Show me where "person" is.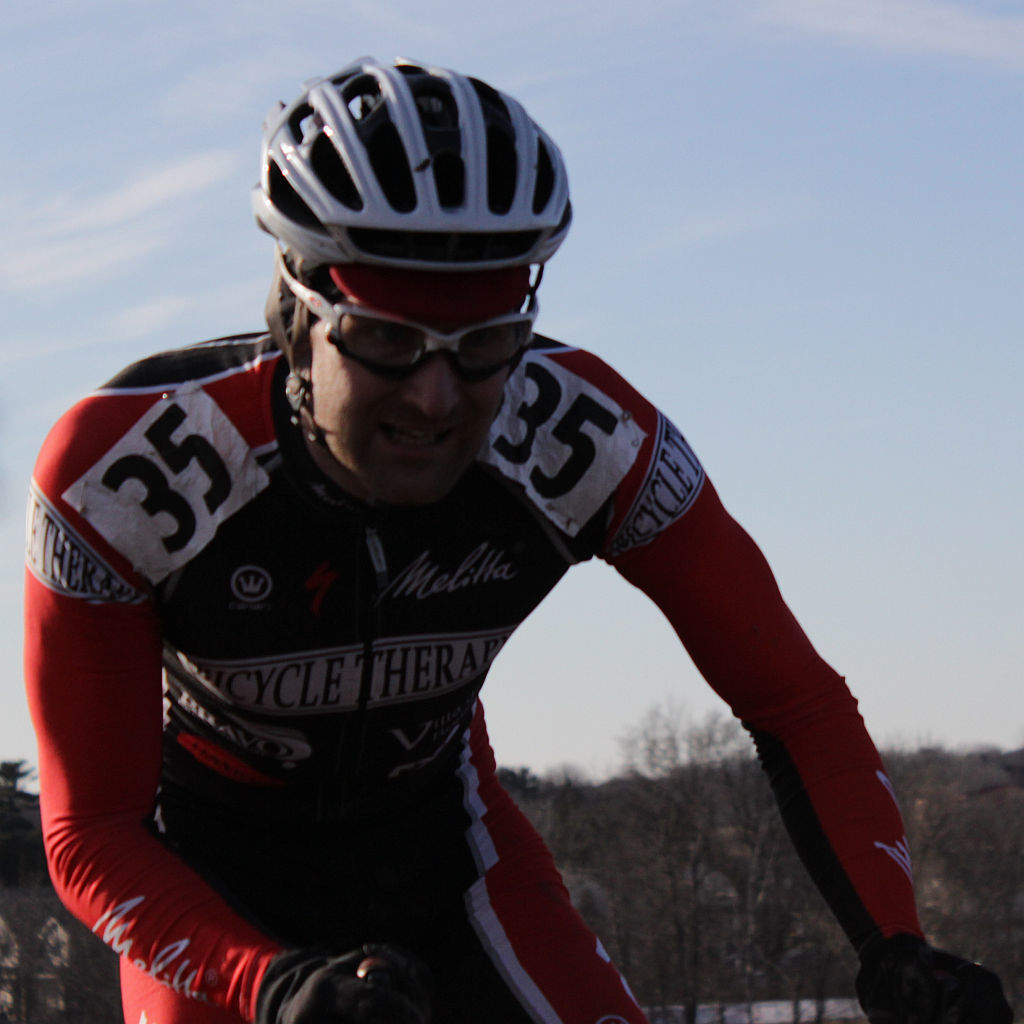
"person" is at pyautogui.locateOnScreen(14, 57, 1020, 1023).
